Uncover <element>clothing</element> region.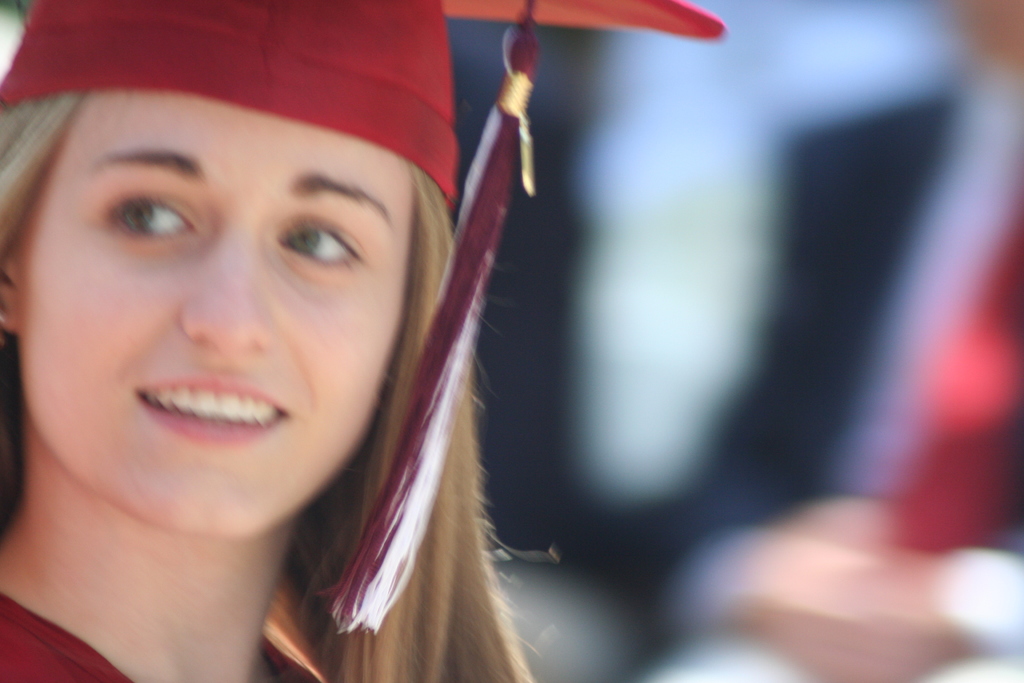
Uncovered: {"x1": 0, "y1": 583, "x2": 326, "y2": 682}.
